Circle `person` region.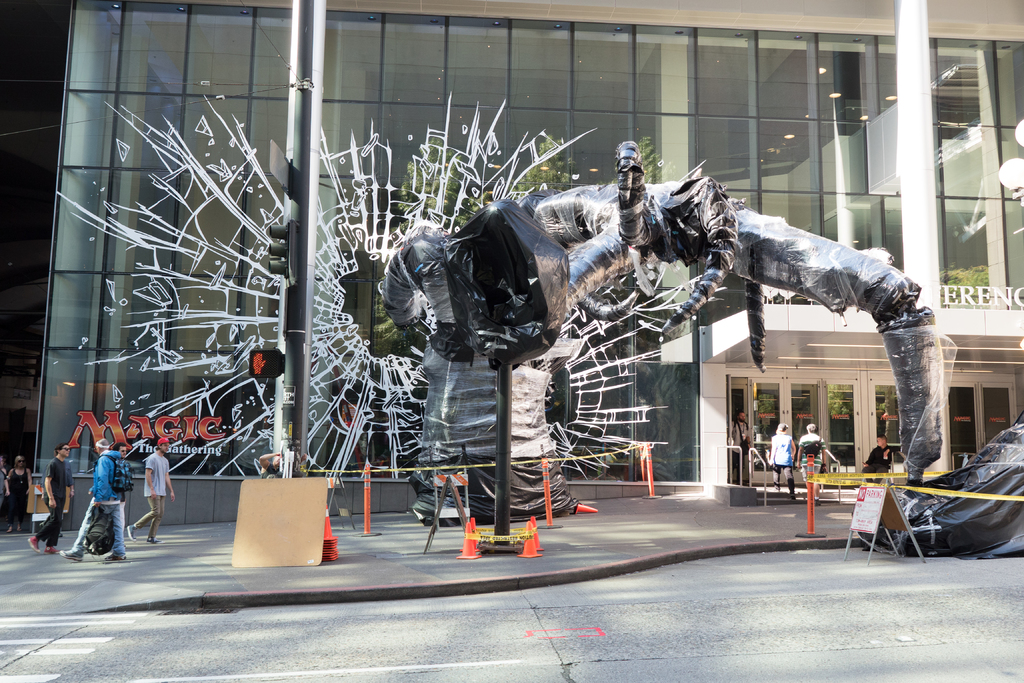
Region: select_region(0, 463, 11, 507).
